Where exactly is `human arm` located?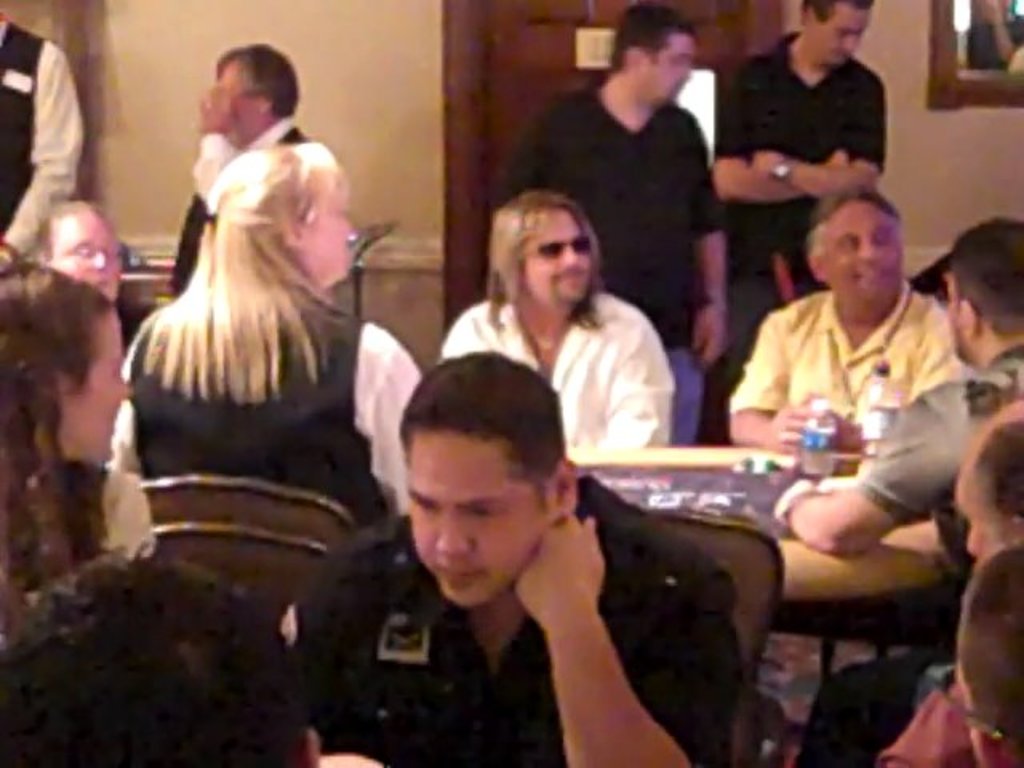
Its bounding box is left=592, top=309, right=678, bottom=448.
